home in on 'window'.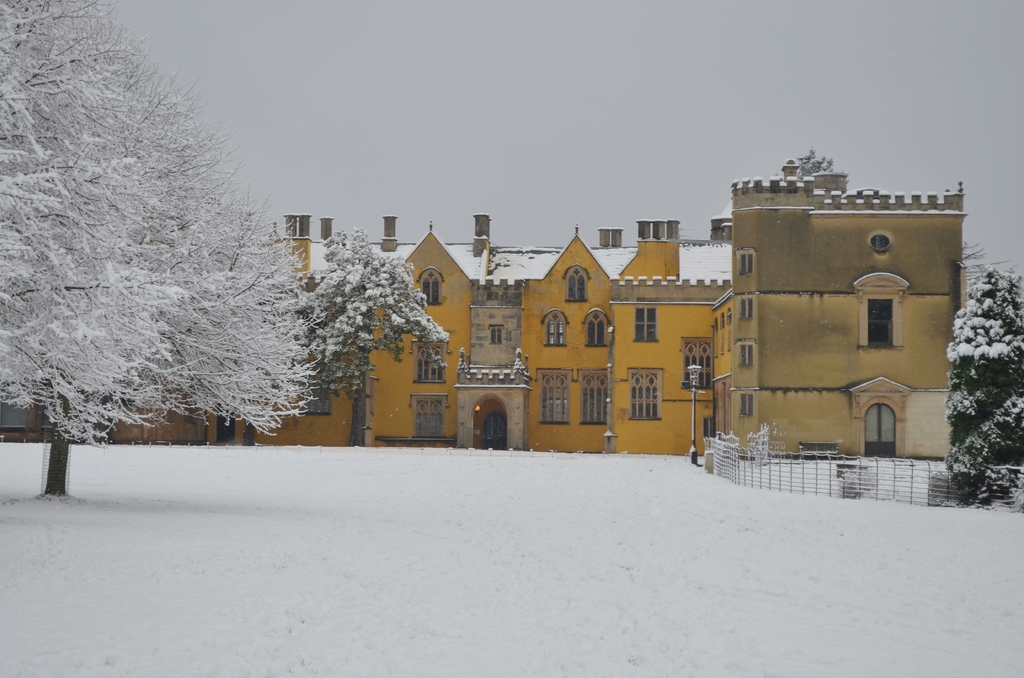
Homed in at 842, 370, 909, 459.
